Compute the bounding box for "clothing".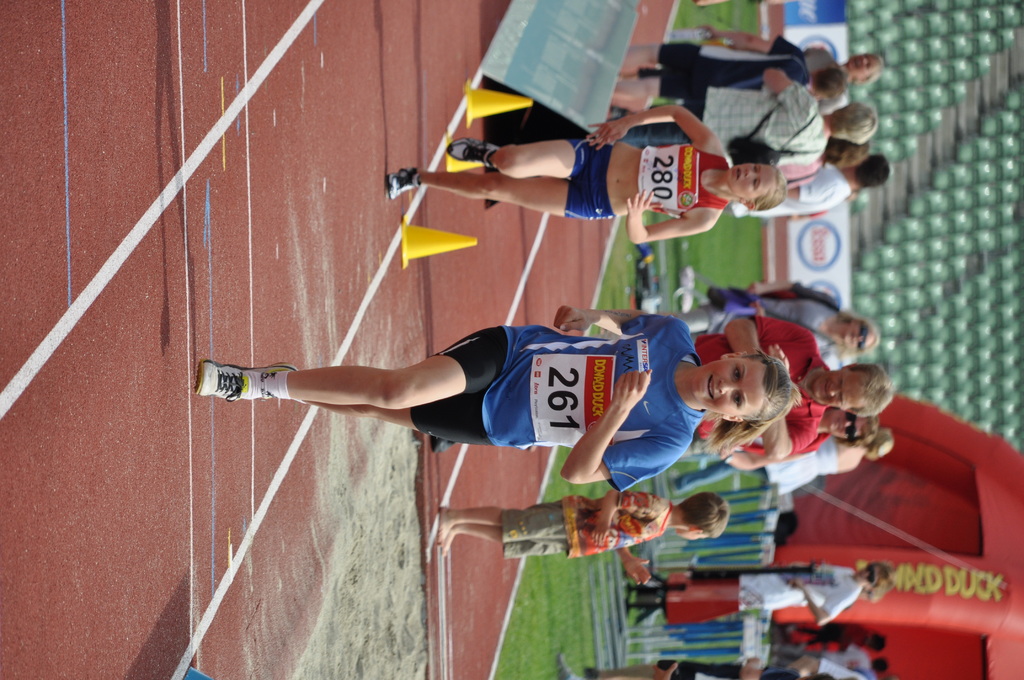
(696, 321, 822, 459).
